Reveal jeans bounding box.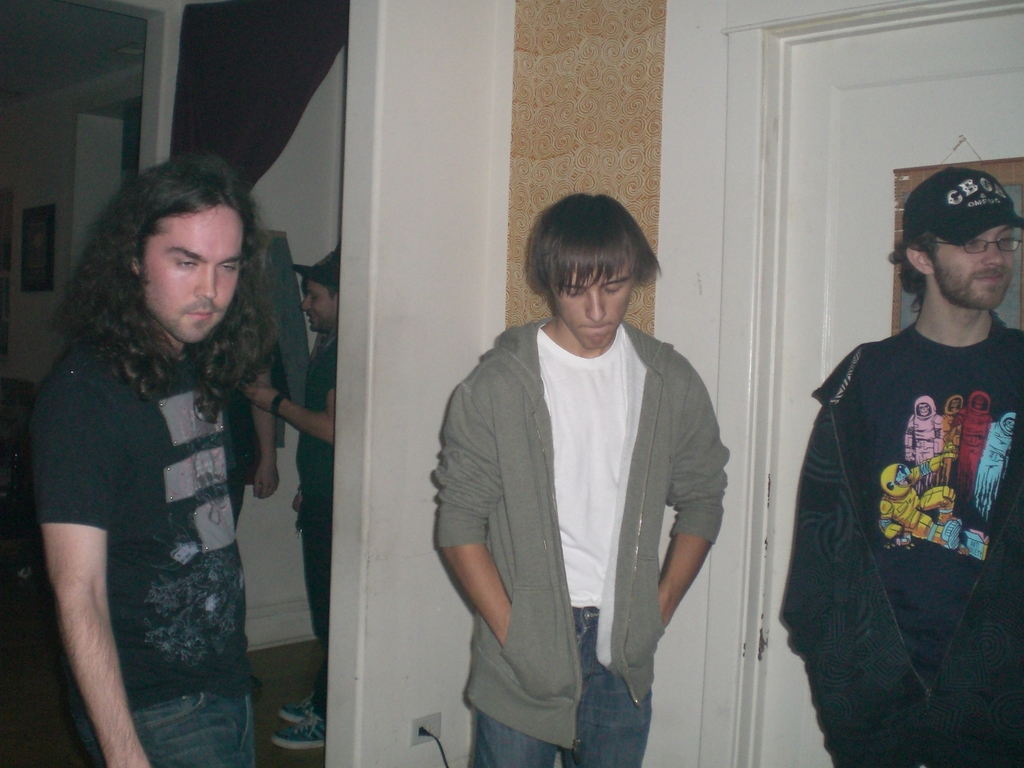
Revealed: <bbox>75, 698, 270, 767</bbox>.
